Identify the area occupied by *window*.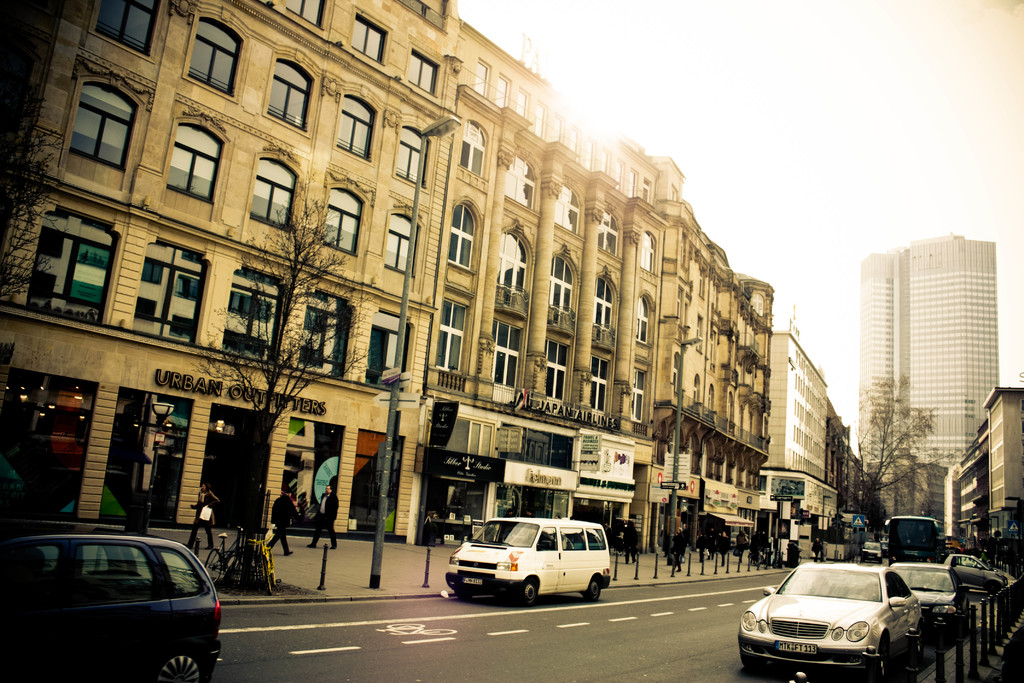
Area: 184, 18, 243, 94.
